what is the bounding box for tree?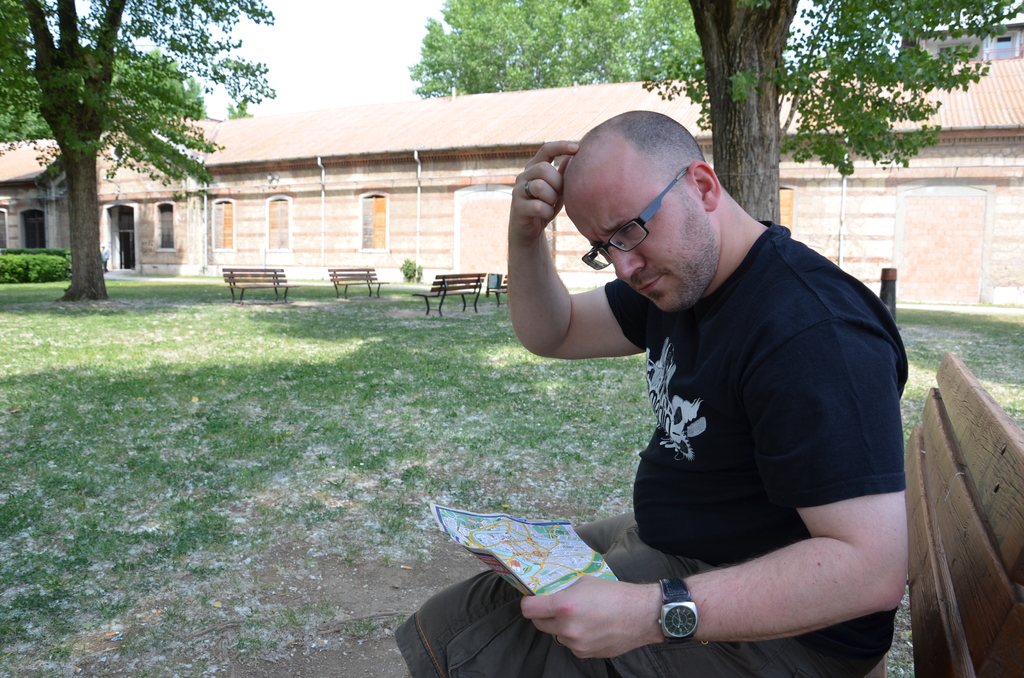
<region>406, 3, 687, 102</region>.
